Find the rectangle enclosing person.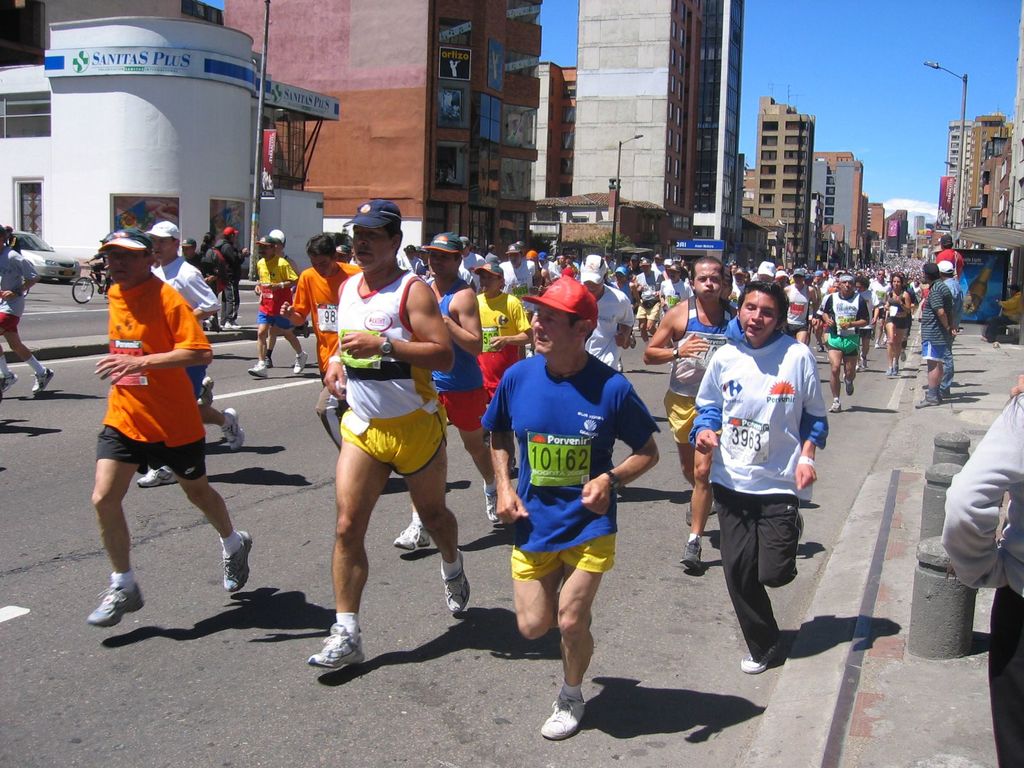
left=824, top=273, right=872, bottom=412.
